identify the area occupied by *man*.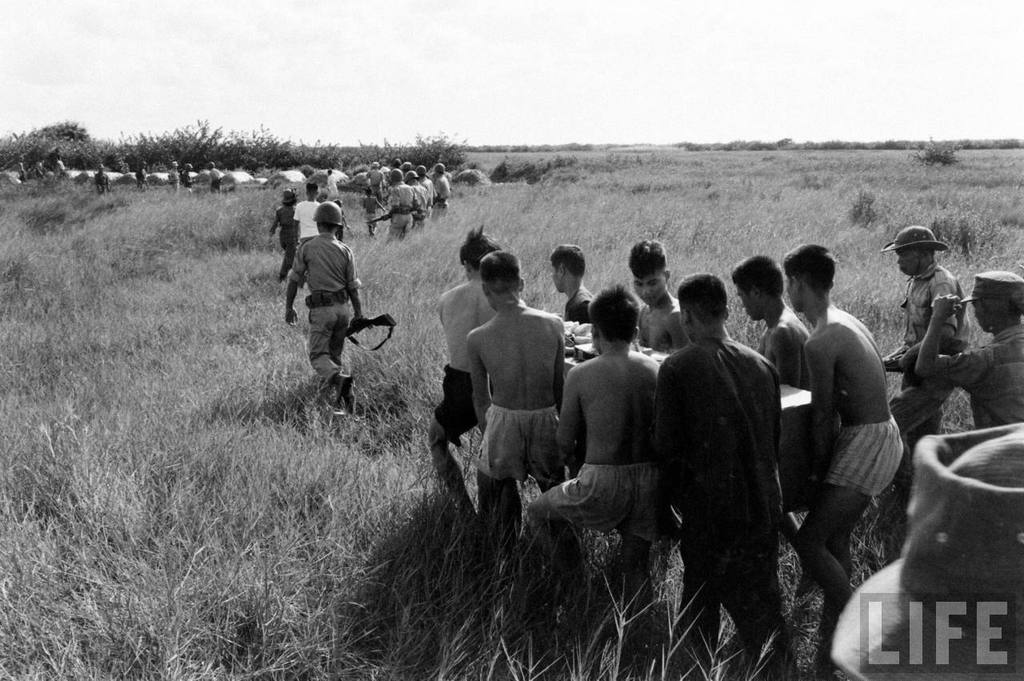
Area: 653, 271, 789, 680.
